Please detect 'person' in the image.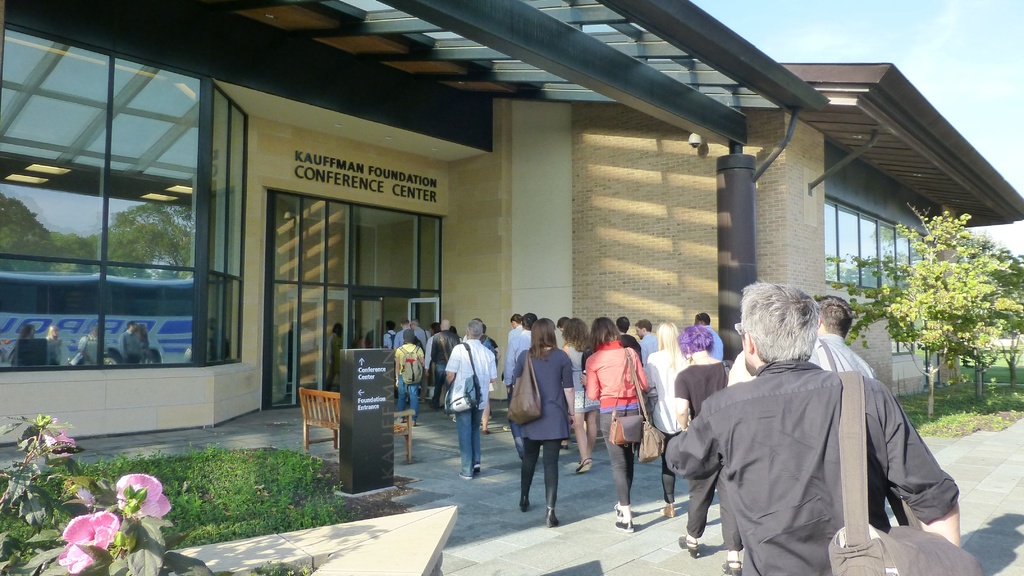
(left=438, top=309, right=489, bottom=483).
